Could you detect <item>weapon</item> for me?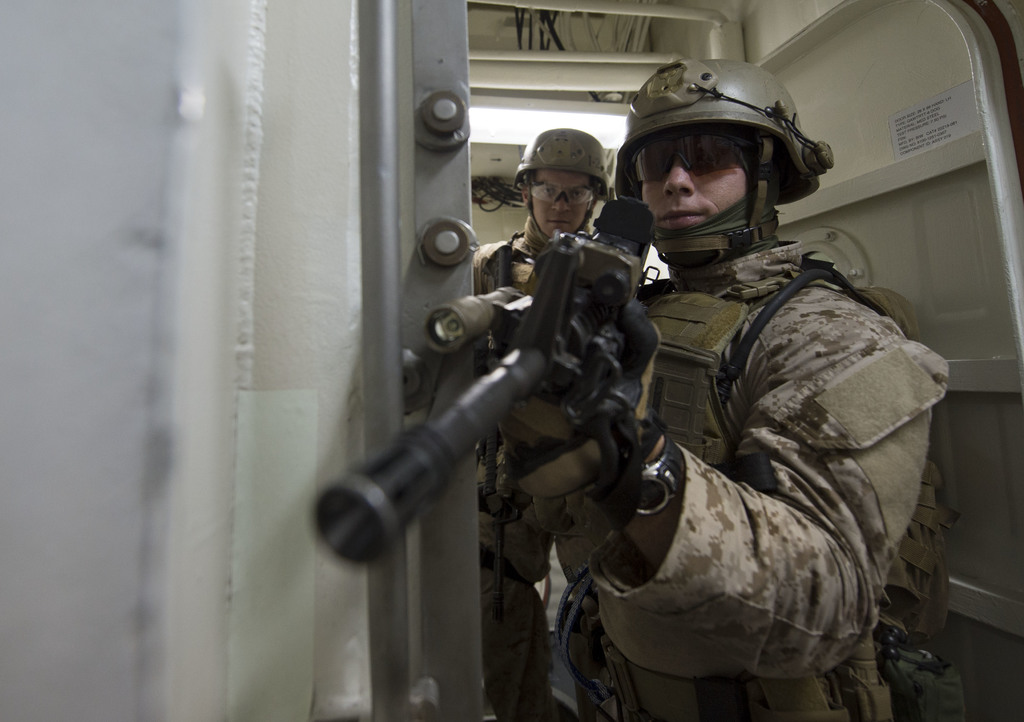
Detection result: BBox(321, 220, 698, 594).
